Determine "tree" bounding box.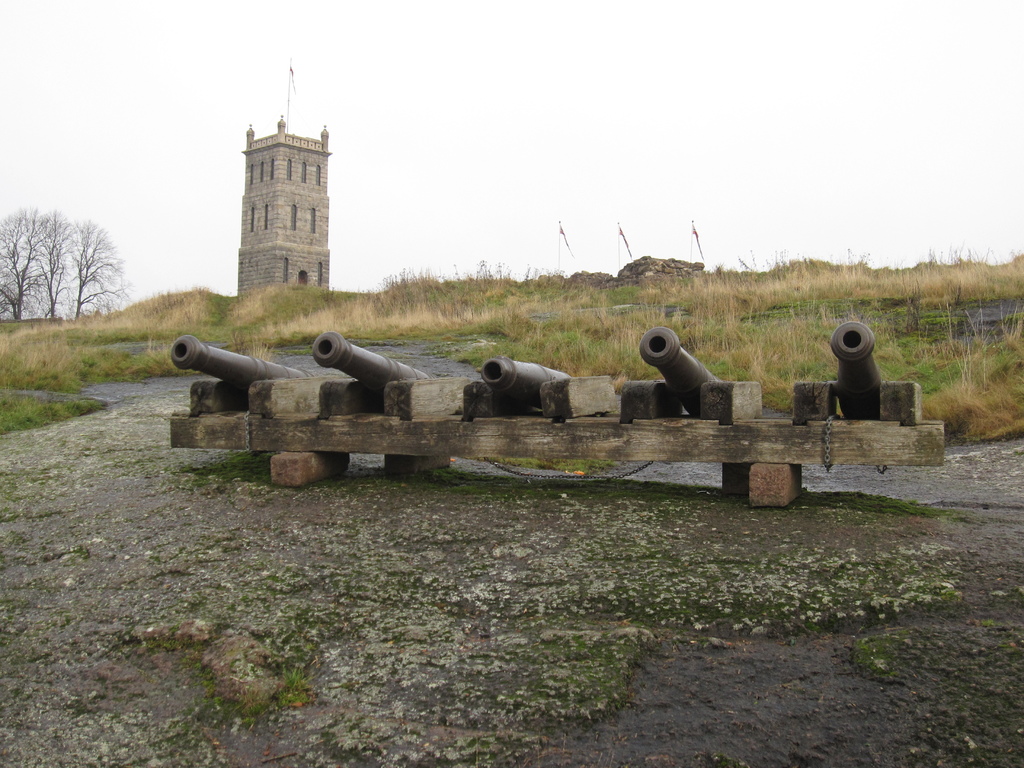
Determined: box(23, 212, 85, 328).
